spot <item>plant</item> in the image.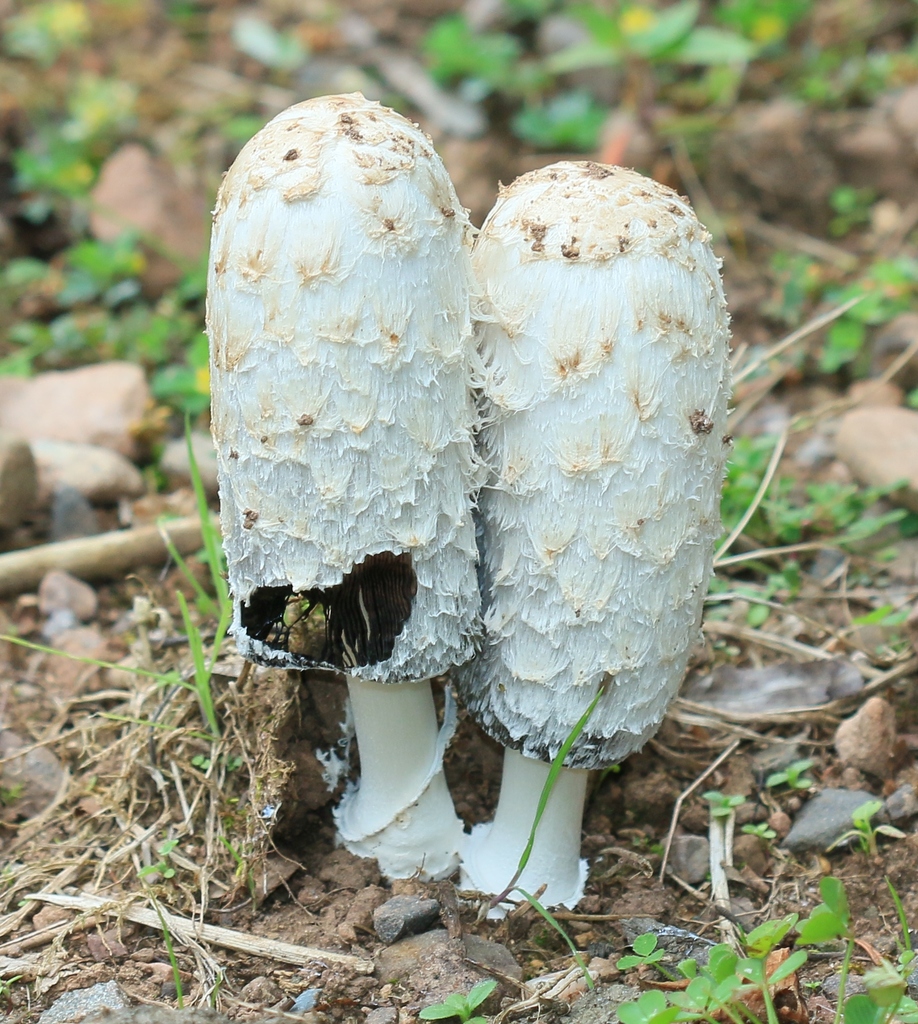
<item>plant</item> found at [left=704, top=784, right=742, bottom=822].
